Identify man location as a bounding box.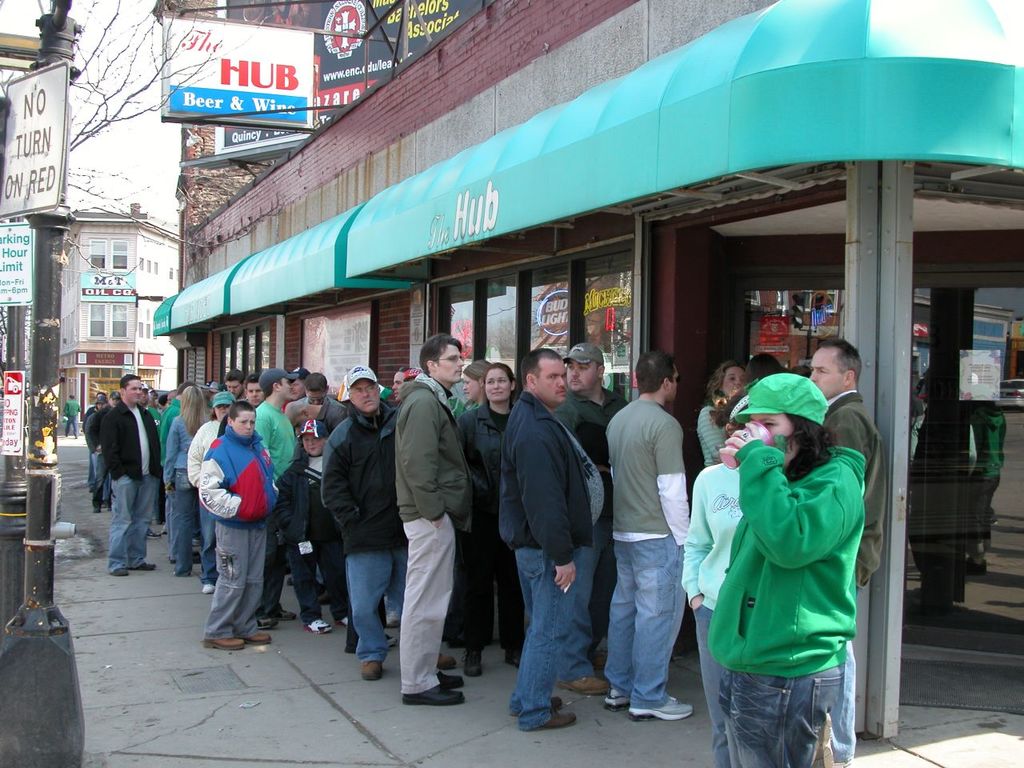
l=62, t=394, r=86, b=438.
